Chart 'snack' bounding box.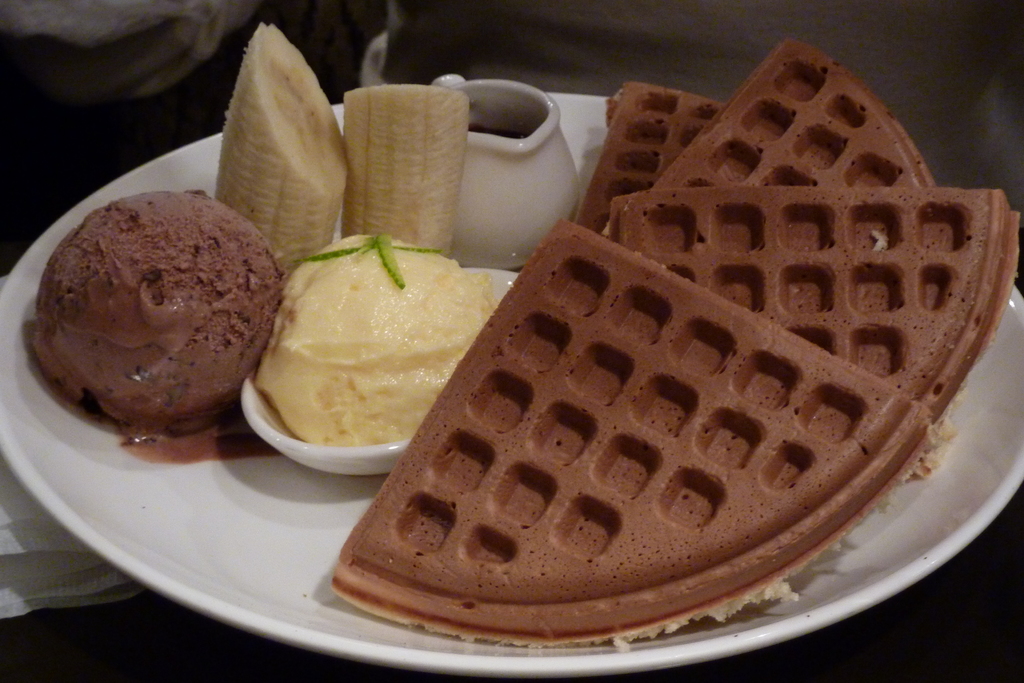
Charted: bbox(257, 235, 484, 451).
